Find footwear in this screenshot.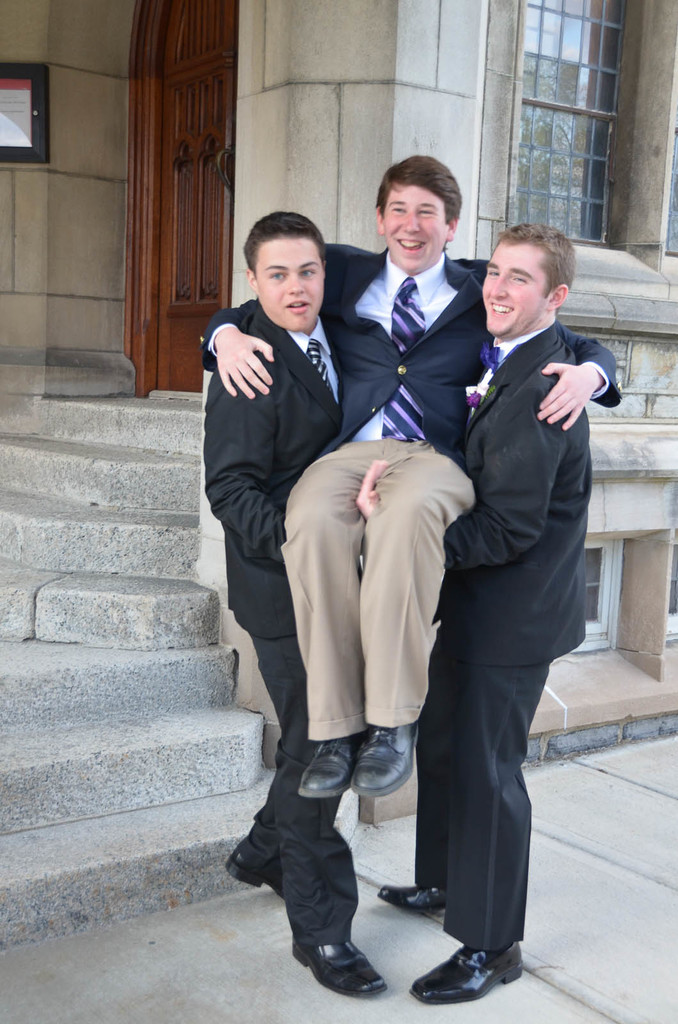
The bounding box for footwear is (x1=288, y1=932, x2=384, y2=995).
